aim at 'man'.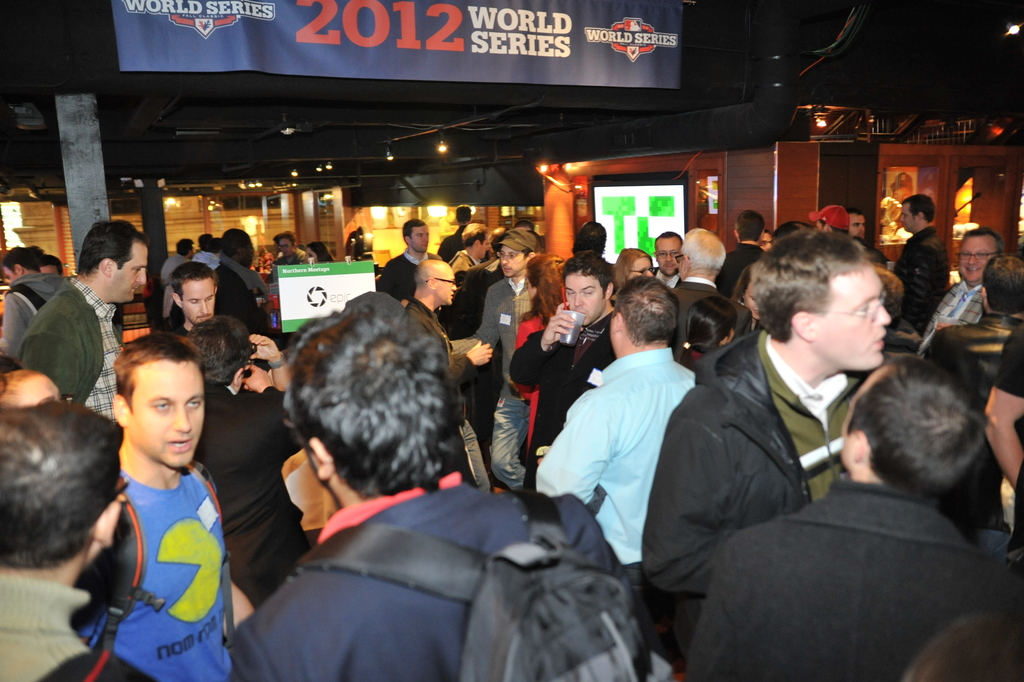
Aimed at 374,213,433,304.
